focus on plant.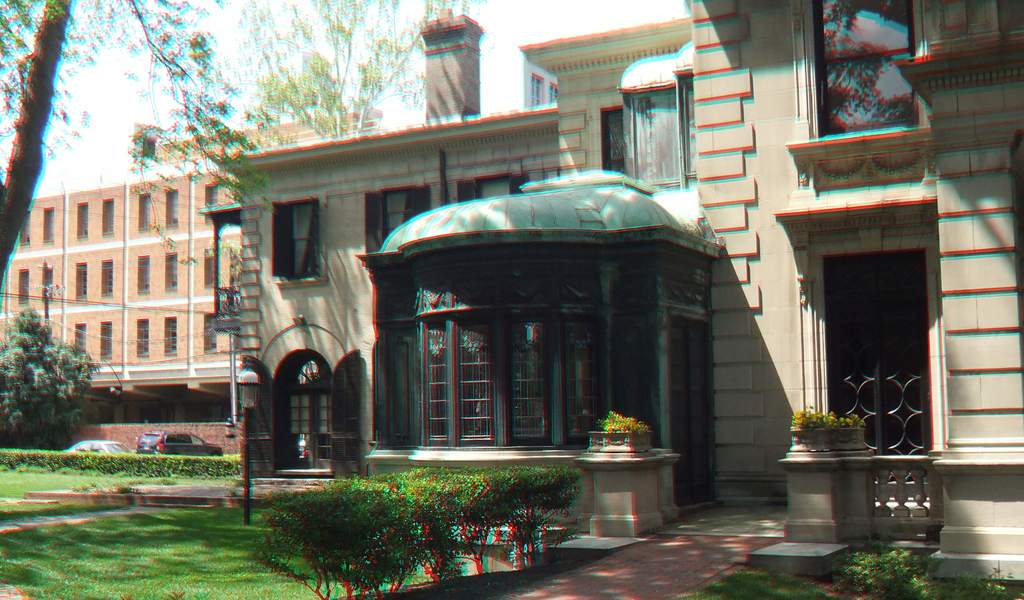
Focused at {"x1": 781, "y1": 410, "x2": 862, "y2": 432}.
